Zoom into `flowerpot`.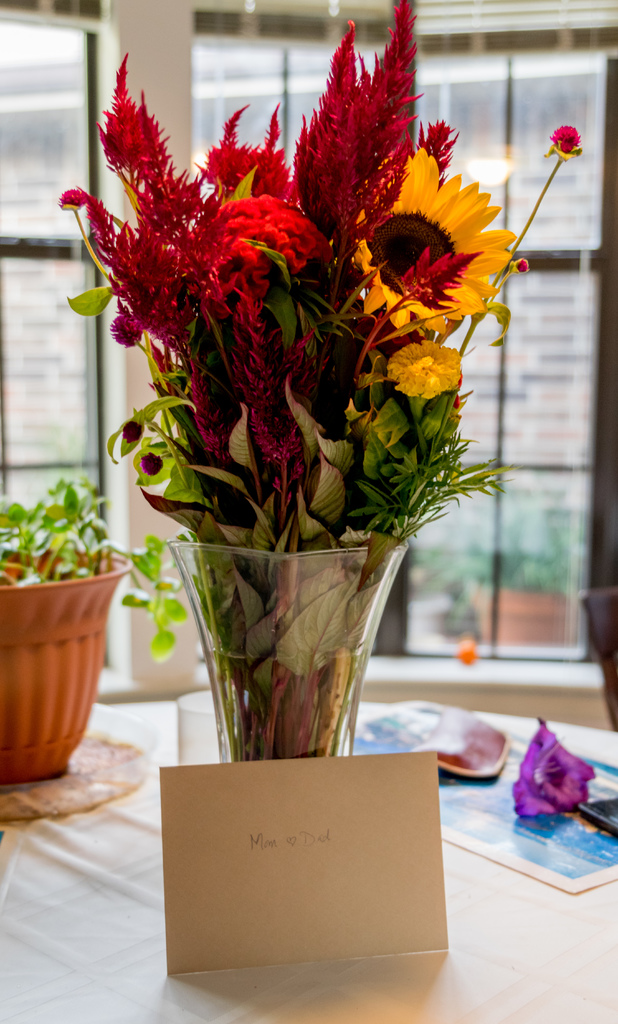
Zoom target: bbox(167, 524, 419, 767).
